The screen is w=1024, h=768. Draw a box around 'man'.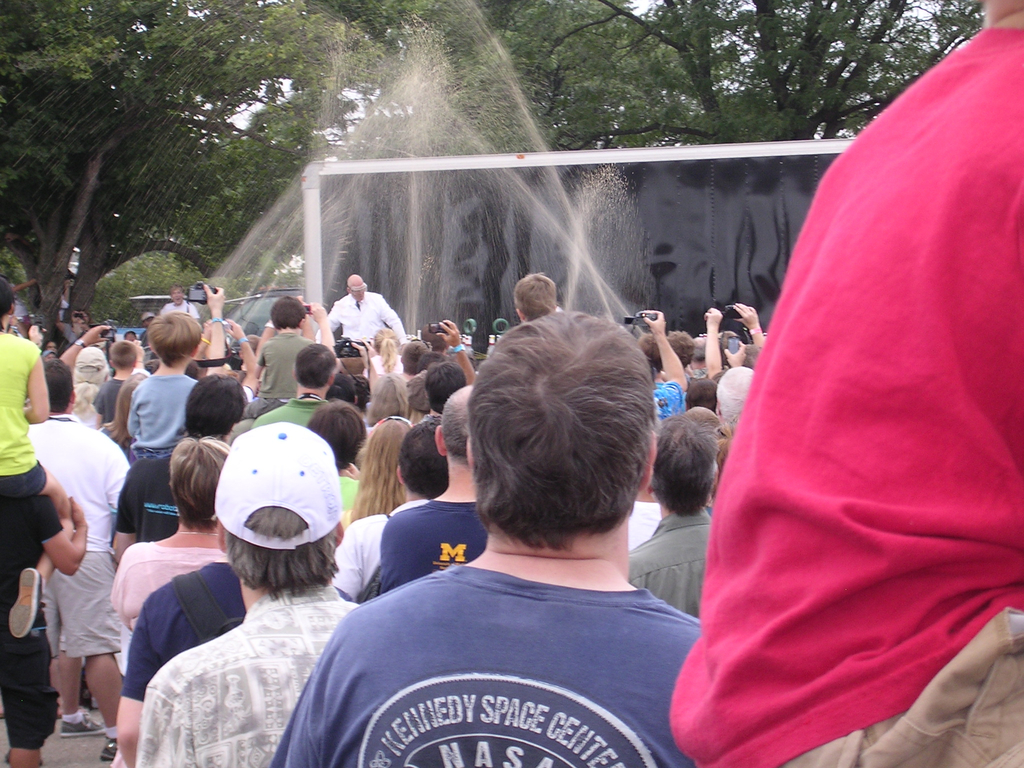
x1=313 y1=268 x2=410 y2=342.
